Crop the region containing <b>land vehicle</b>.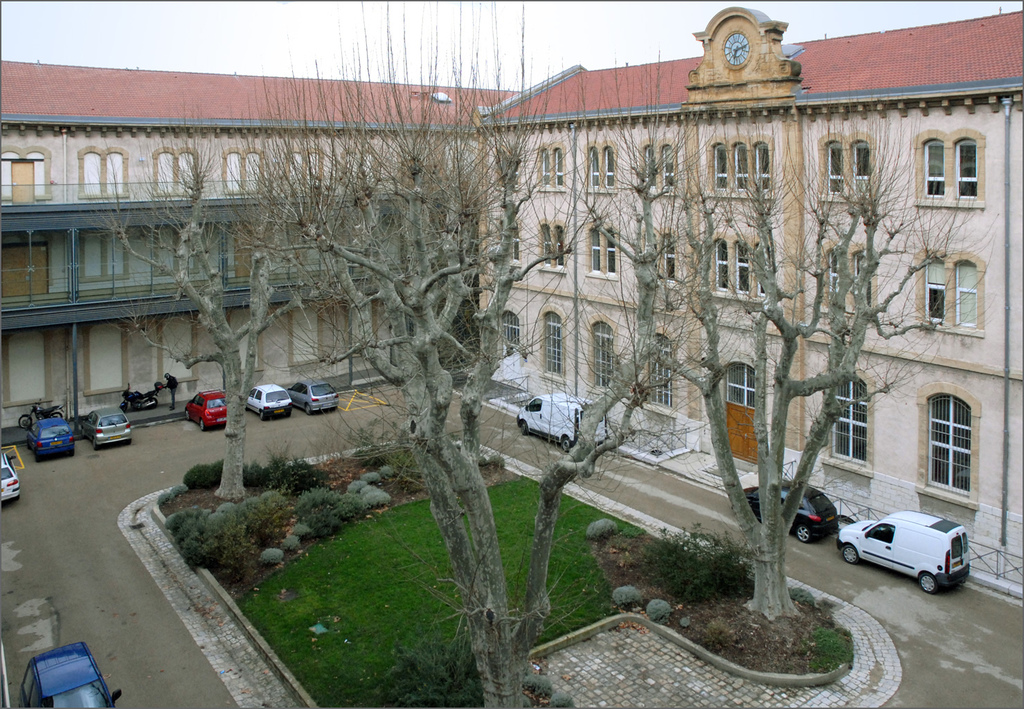
Crop region: bbox(19, 643, 127, 708).
